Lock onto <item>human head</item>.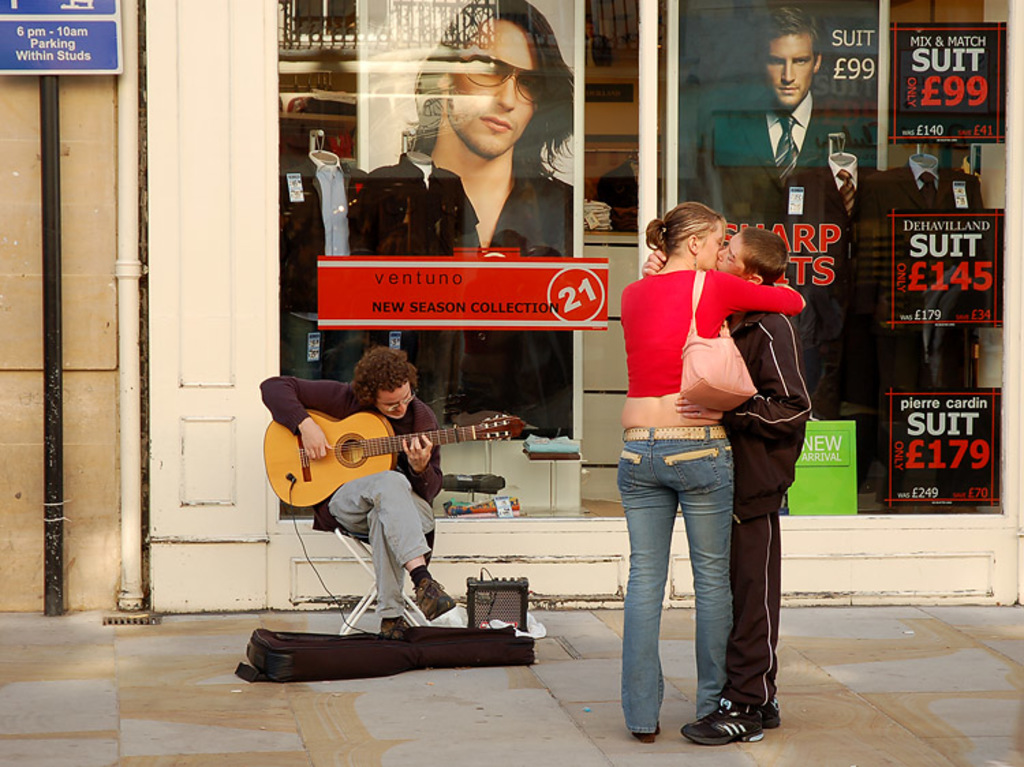
Locked: box(666, 201, 735, 266).
